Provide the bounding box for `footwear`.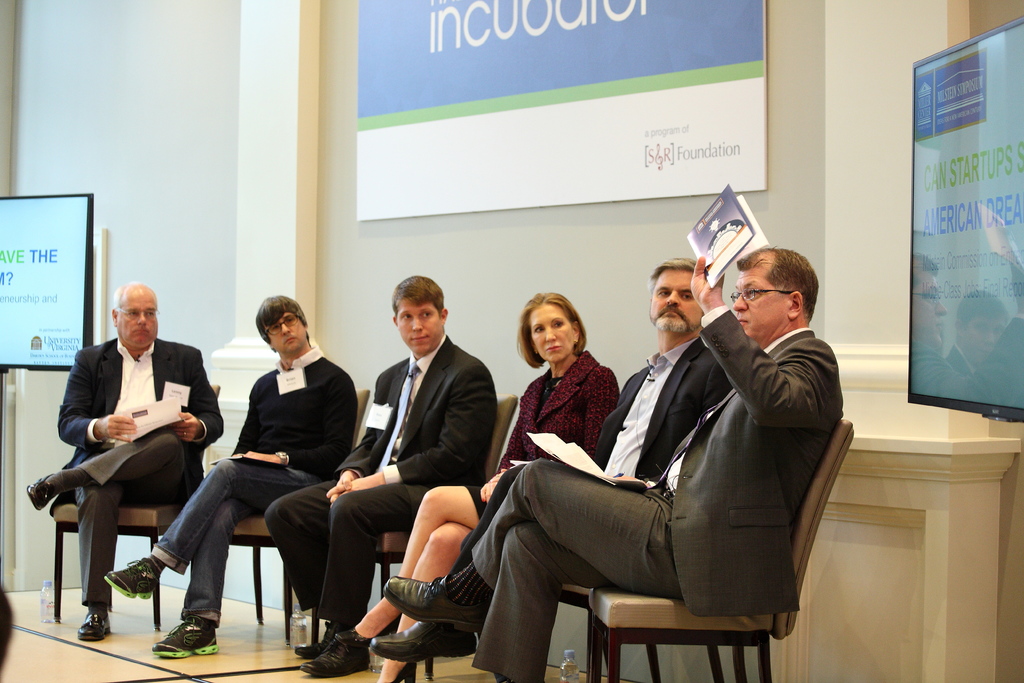
locate(294, 621, 361, 656).
